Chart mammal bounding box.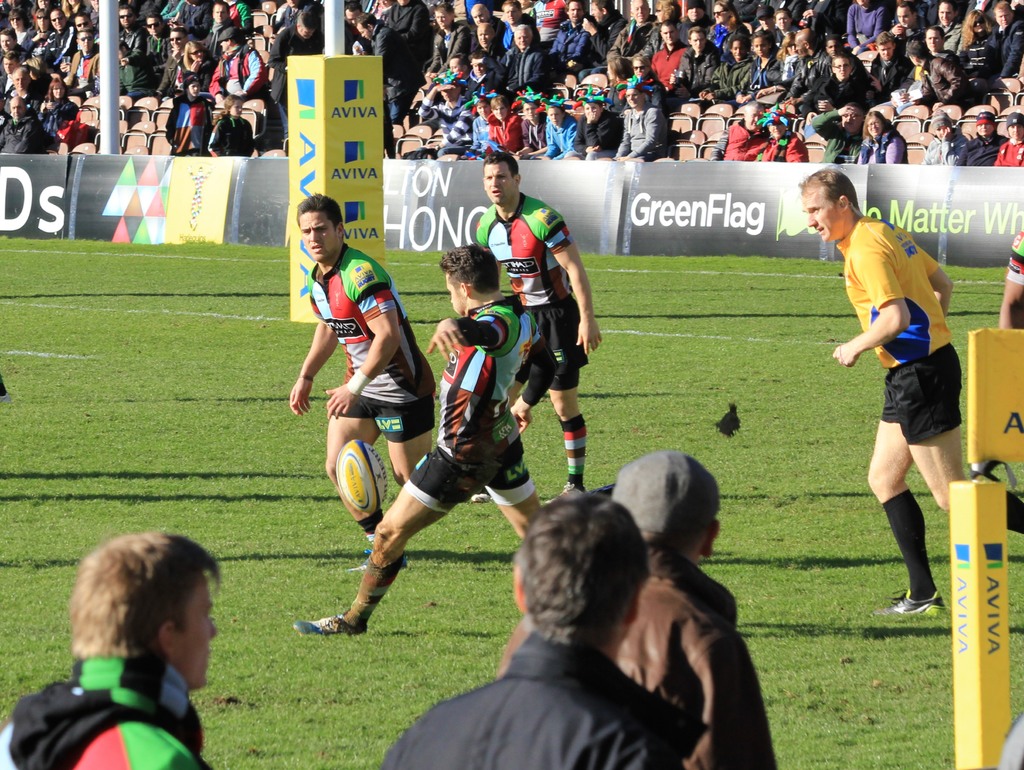
Charted: [200,0,231,60].
